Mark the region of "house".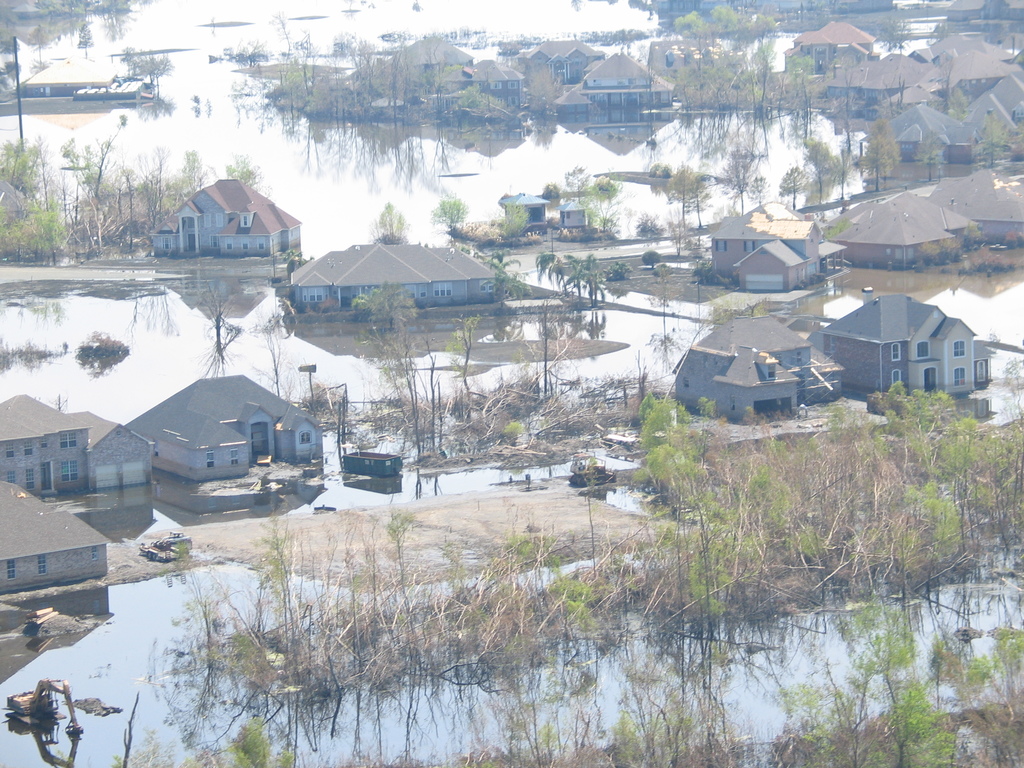
Region: box(554, 195, 598, 233).
